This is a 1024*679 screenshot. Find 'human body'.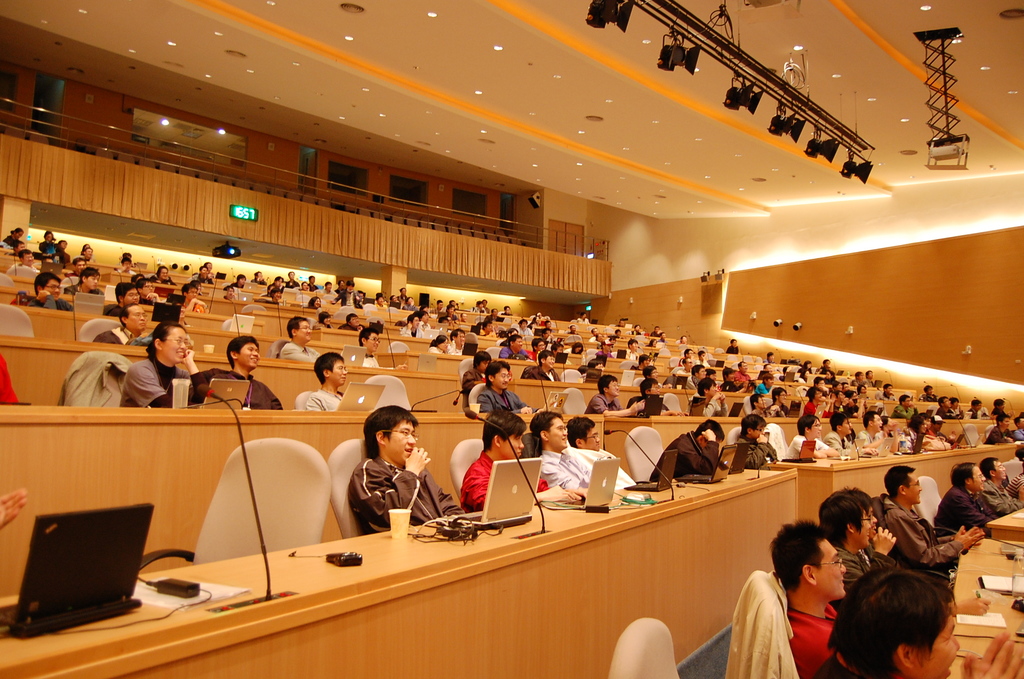
Bounding box: rect(842, 377, 848, 389).
